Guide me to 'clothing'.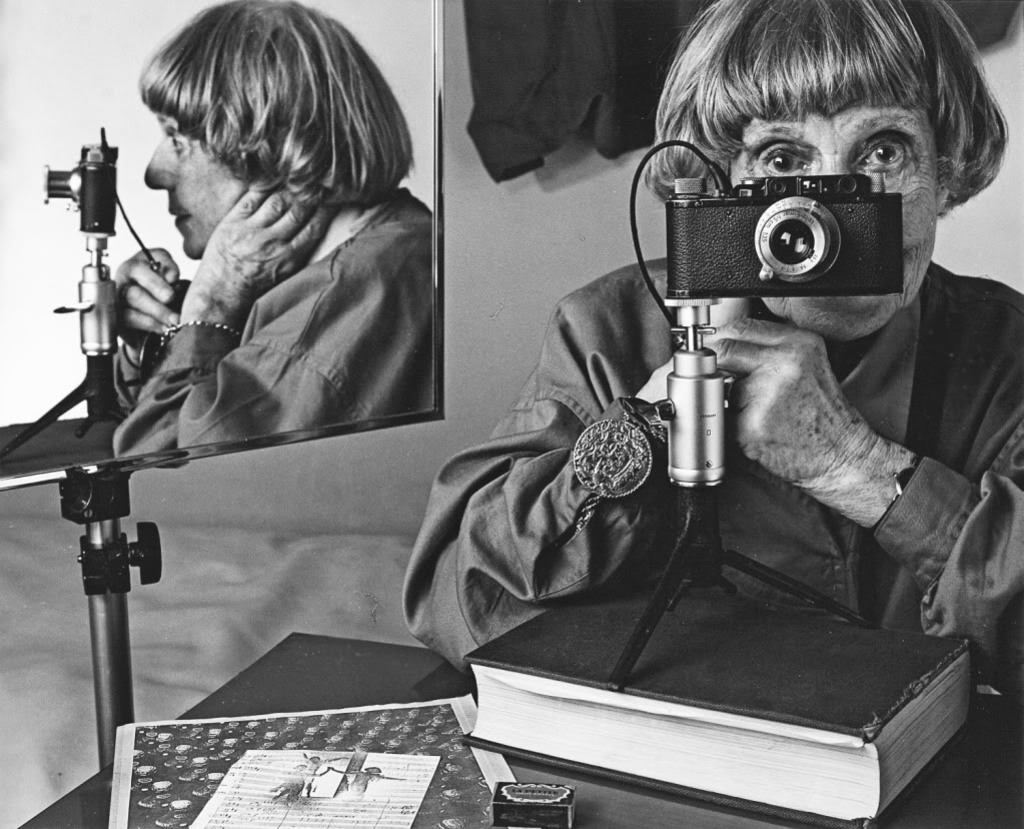
Guidance: (x1=97, y1=183, x2=437, y2=463).
